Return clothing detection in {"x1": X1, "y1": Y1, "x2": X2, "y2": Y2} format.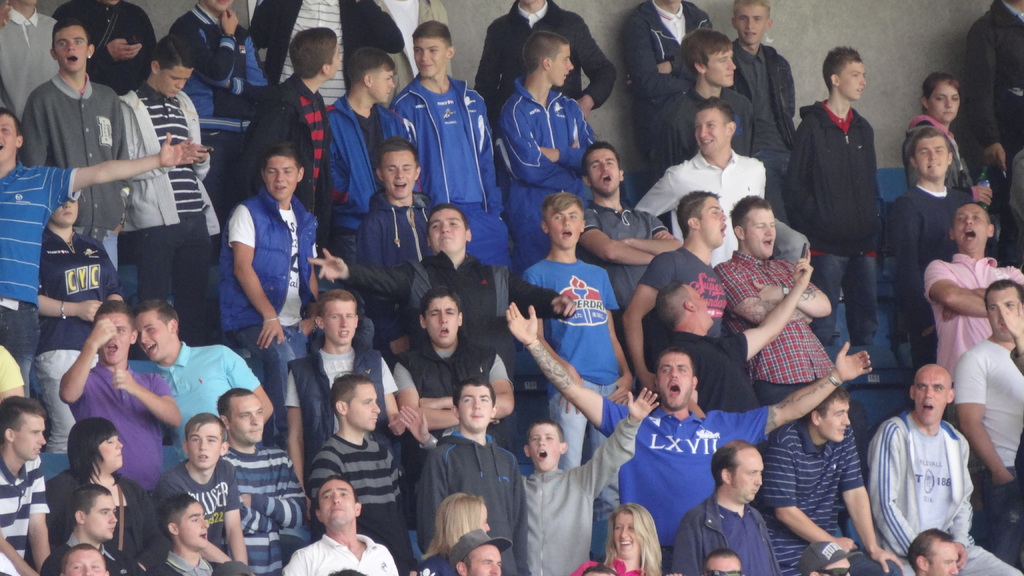
{"x1": 650, "y1": 84, "x2": 753, "y2": 173}.
